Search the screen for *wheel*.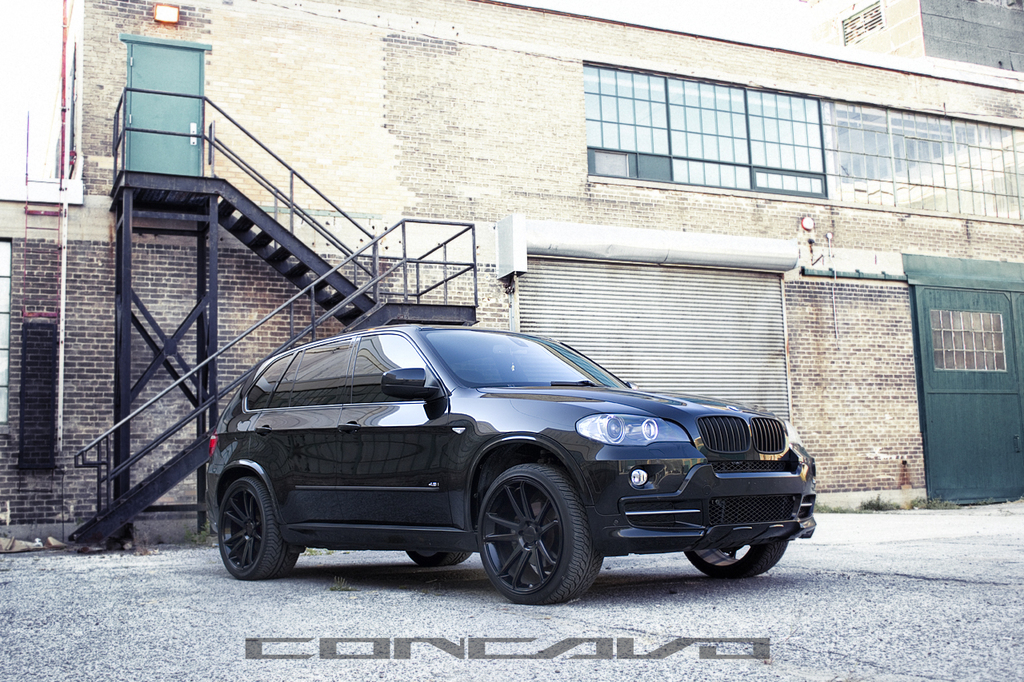
Found at bbox(219, 474, 294, 585).
